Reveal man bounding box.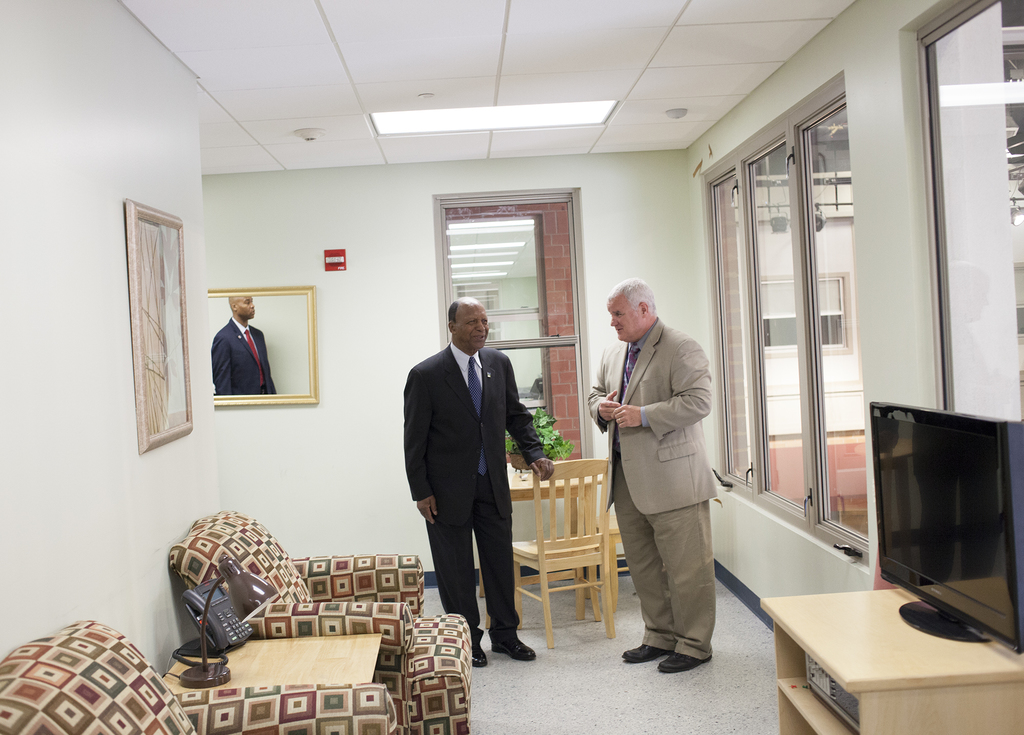
Revealed: 594,273,743,686.
